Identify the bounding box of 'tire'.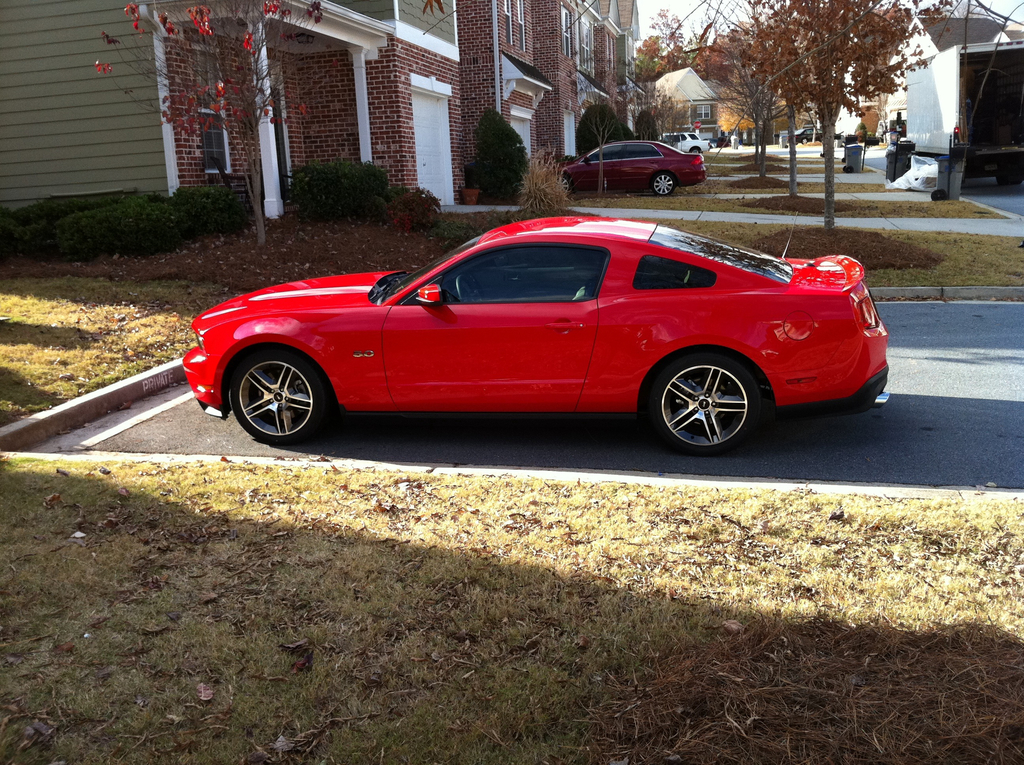
{"left": 652, "top": 174, "right": 678, "bottom": 198}.
